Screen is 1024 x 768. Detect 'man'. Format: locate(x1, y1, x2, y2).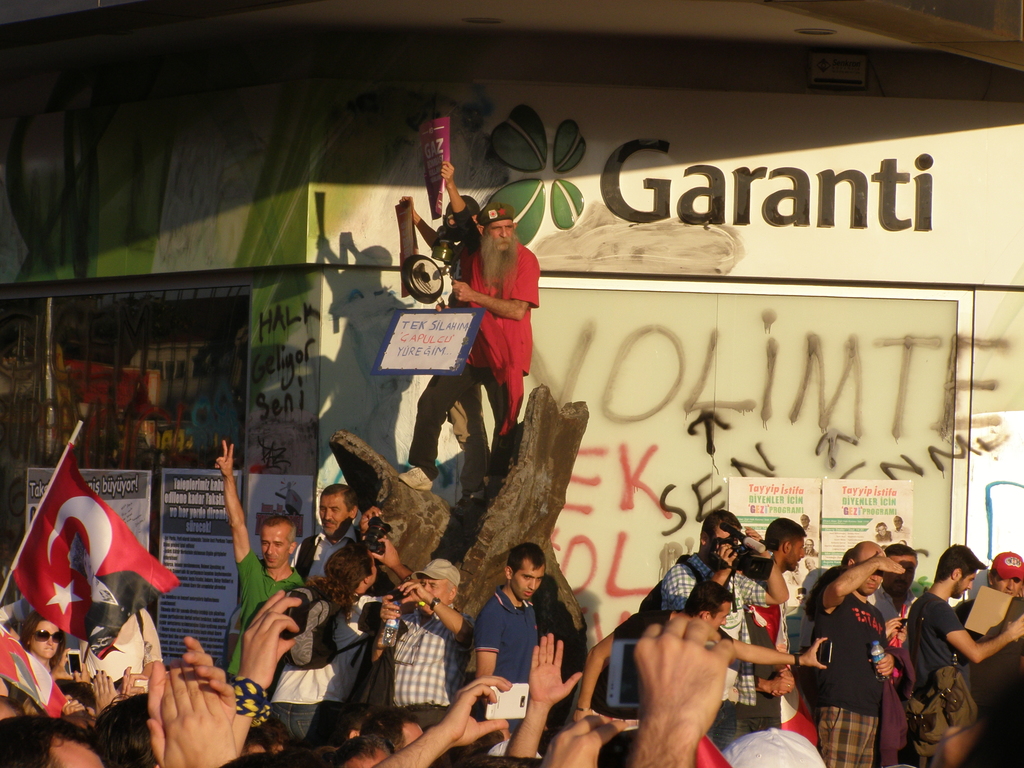
locate(947, 545, 1023, 639).
